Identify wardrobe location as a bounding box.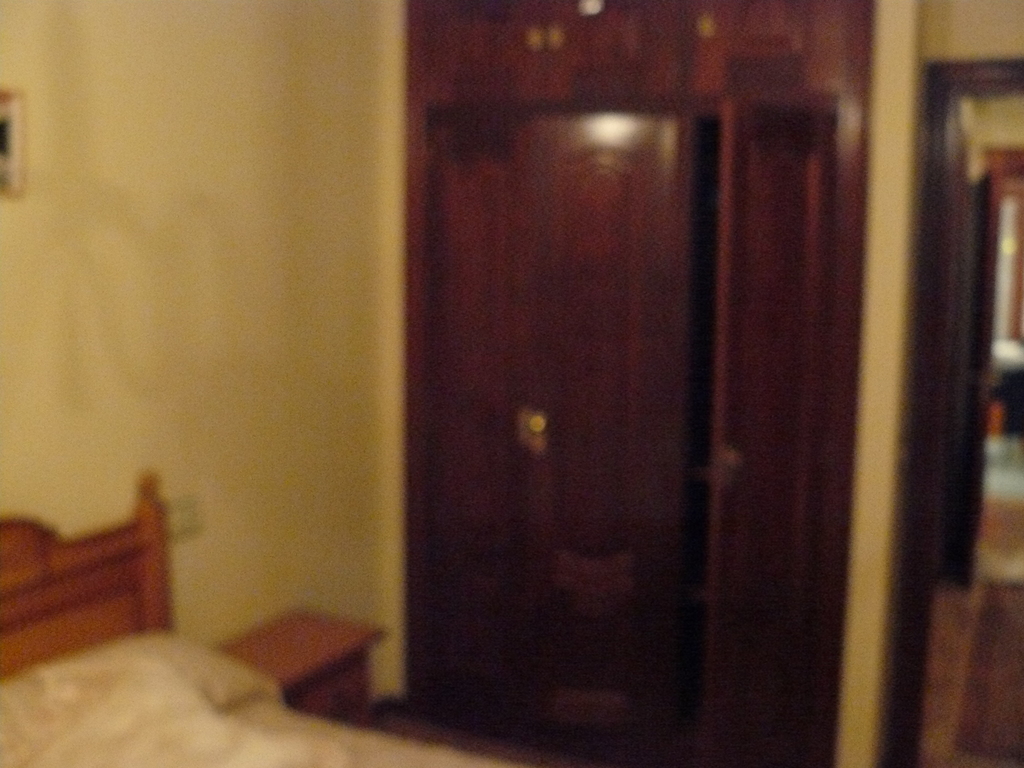
x1=402, y1=14, x2=844, y2=648.
